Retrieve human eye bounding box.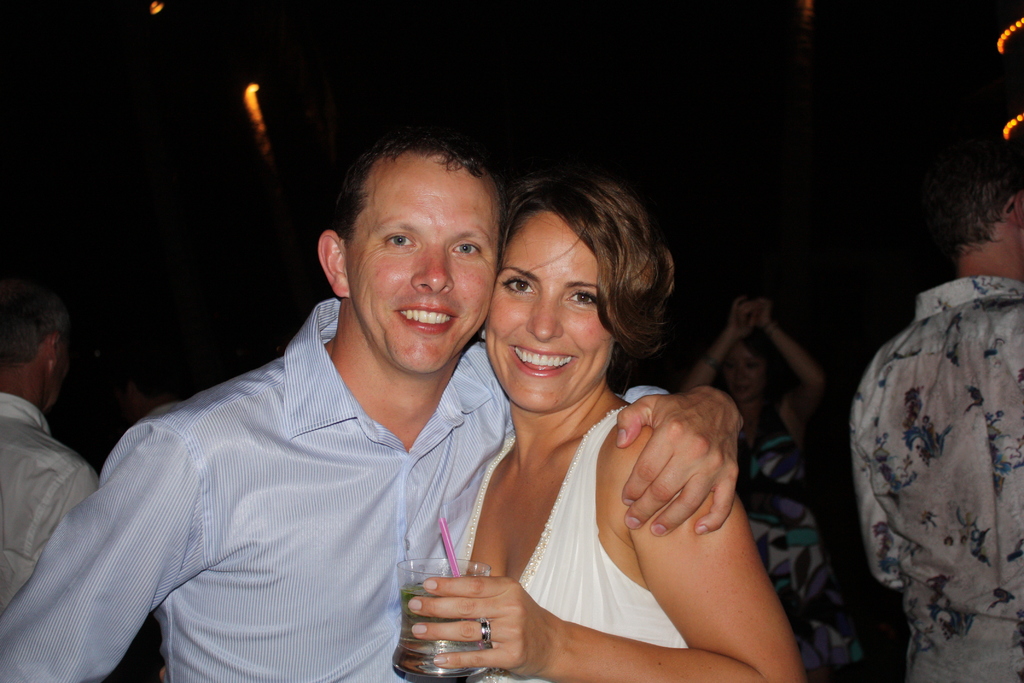
Bounding box: <bbox>500, 271, 540, 297</bbox>.
